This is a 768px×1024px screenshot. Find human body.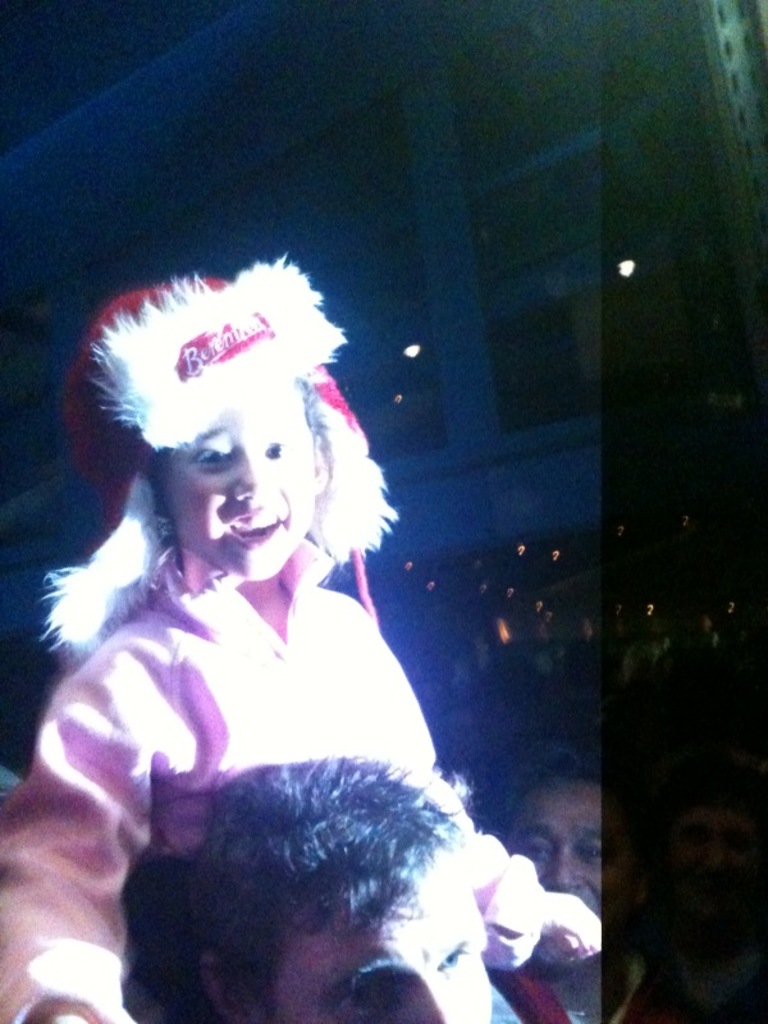
Bounding box: region(200, 753, 596, 1023).
